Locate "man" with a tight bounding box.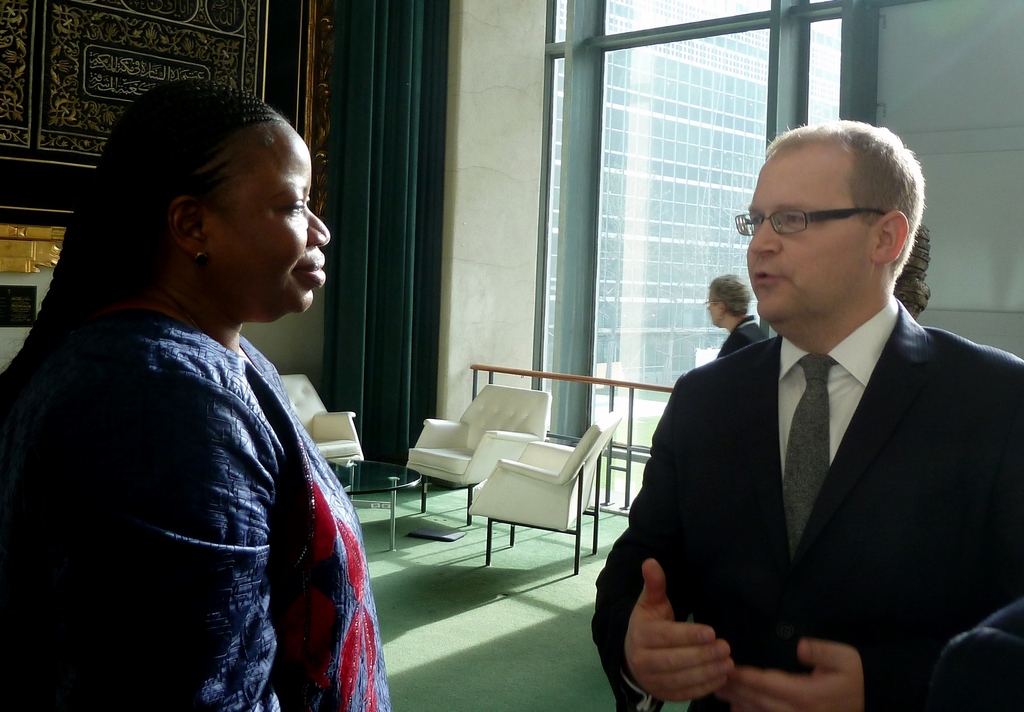
(left=603, top=134, right=1012, bottom=711).
